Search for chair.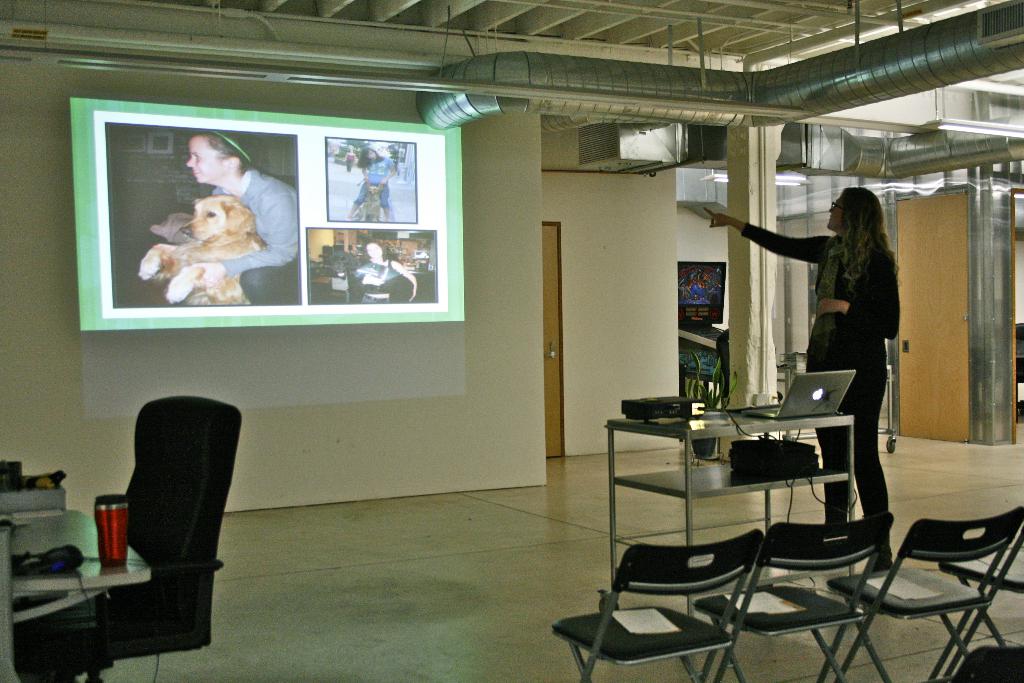
Found at 937/543/1023/682.
